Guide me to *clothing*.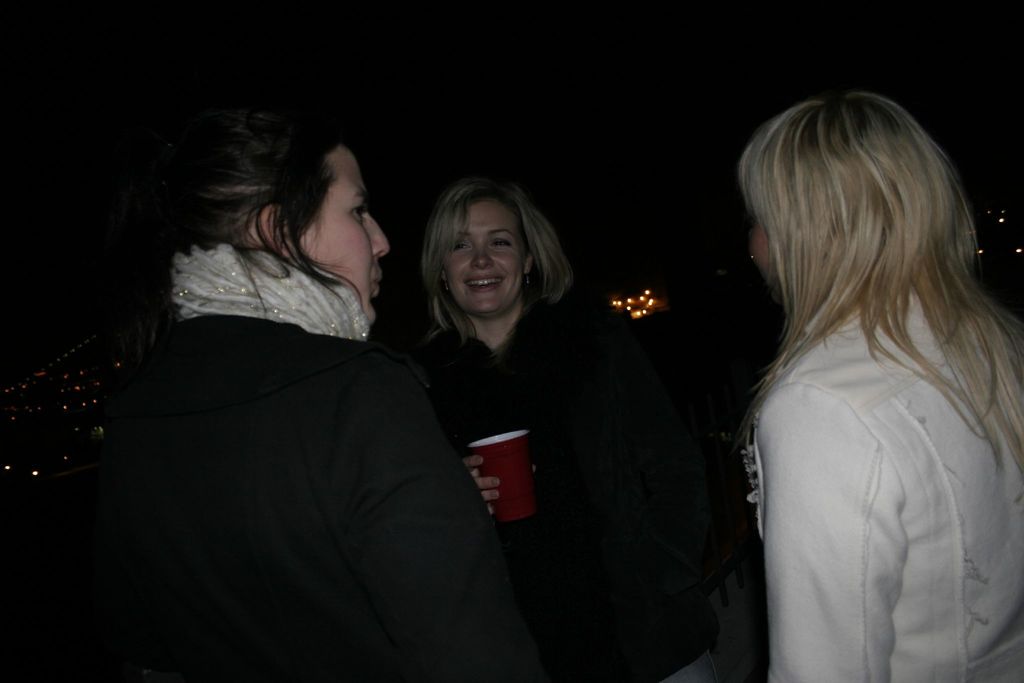
Guidance: l=109, t=225, r=479, b=670.
